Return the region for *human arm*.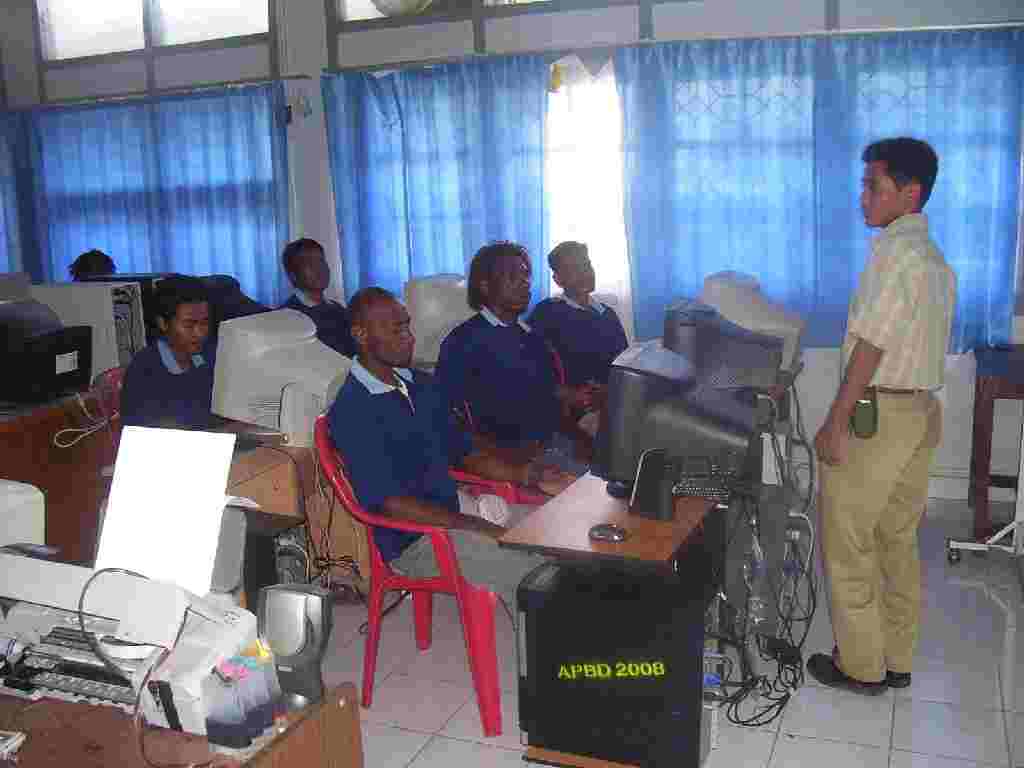
bbox=[342, 423, 503, 549].
